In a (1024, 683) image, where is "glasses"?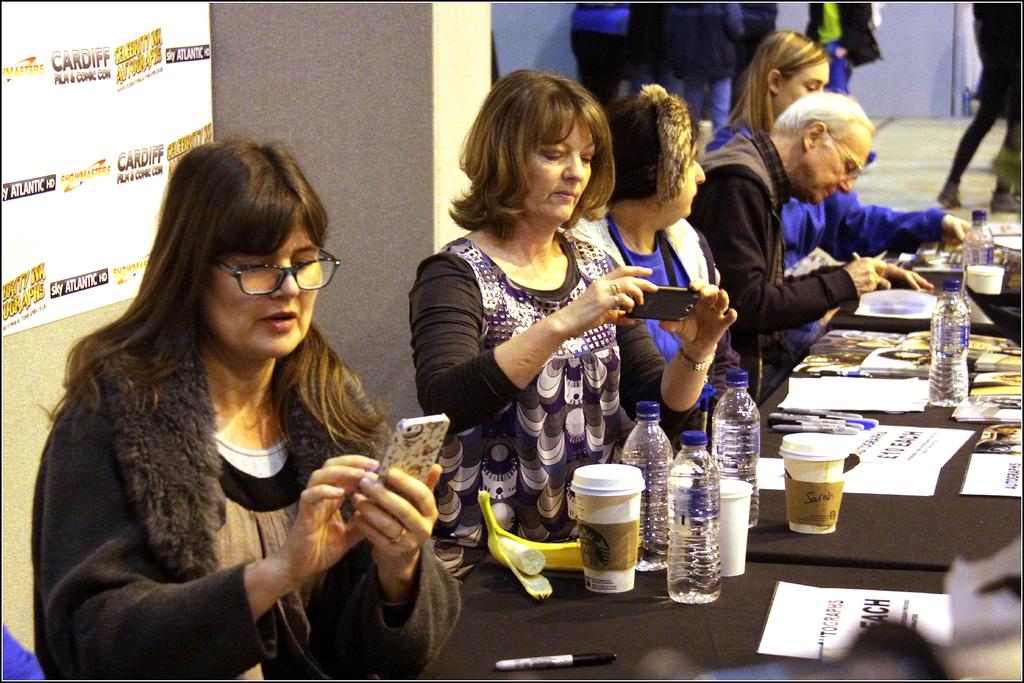
[210,247,341,298].
